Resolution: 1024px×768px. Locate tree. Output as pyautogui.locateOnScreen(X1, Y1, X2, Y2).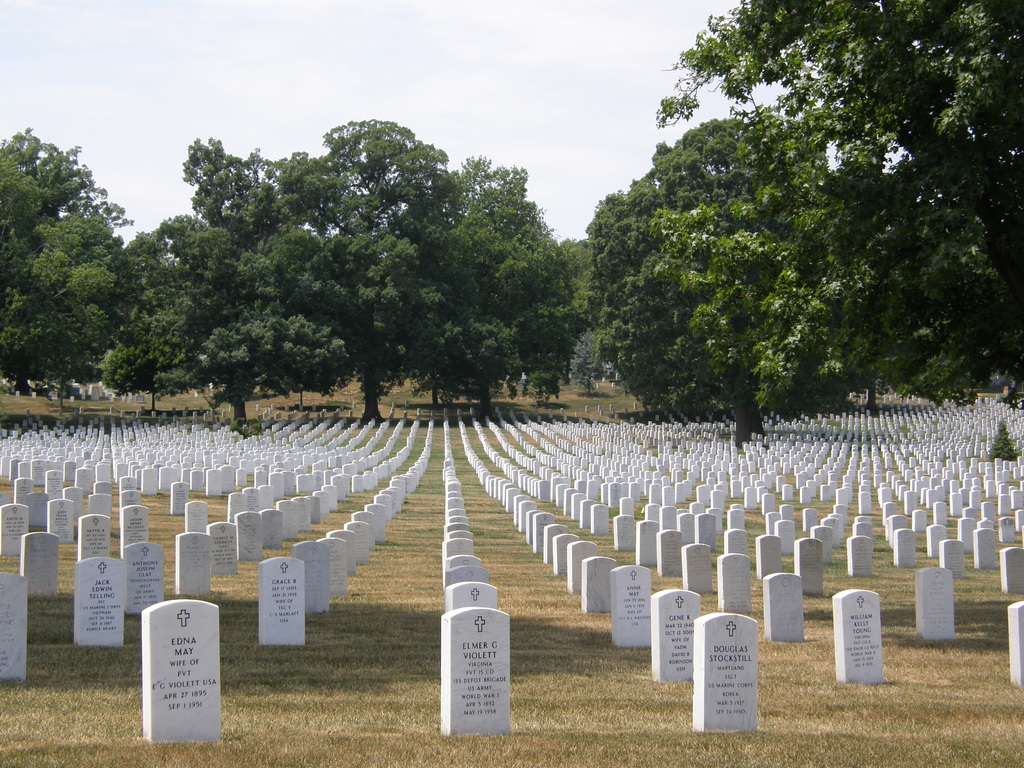
pyautogui.locateOnScreen(0, 127, 129, 402).
